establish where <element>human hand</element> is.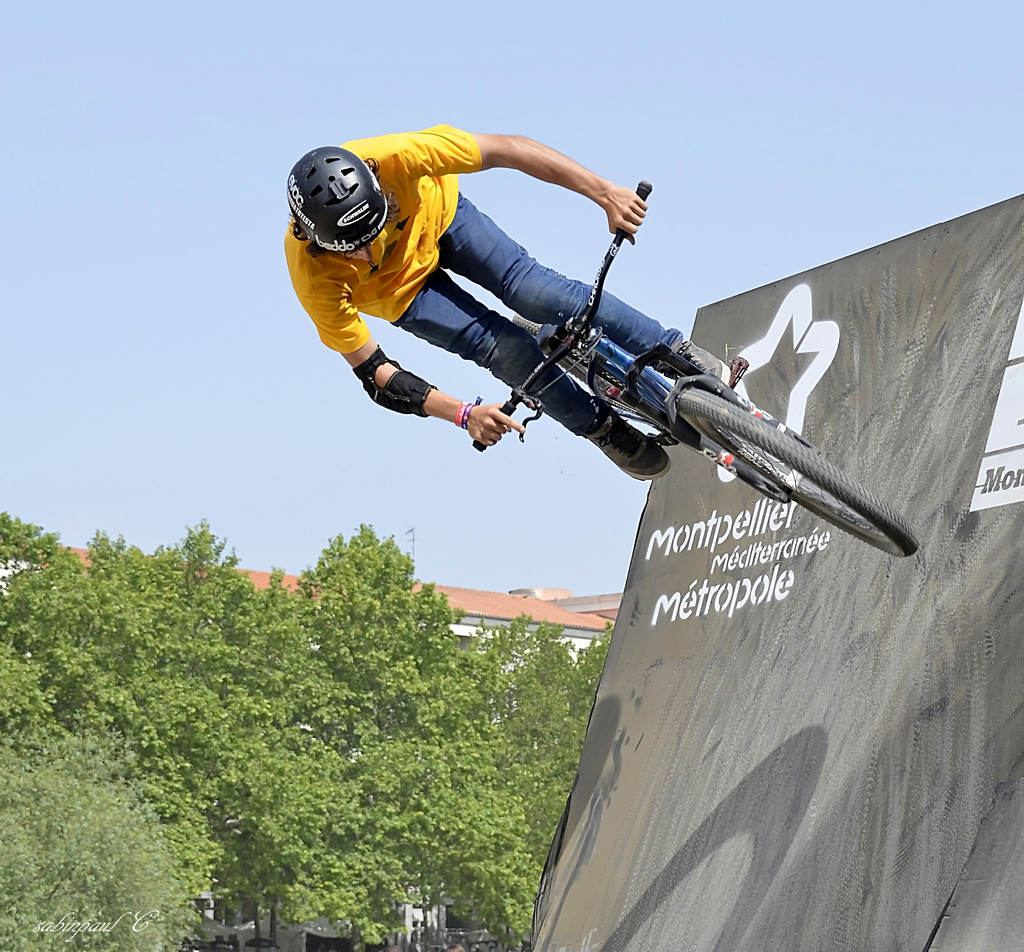
Established at {"x1": 548, "y1": 148, "x2": 662, "y2": 237}.
